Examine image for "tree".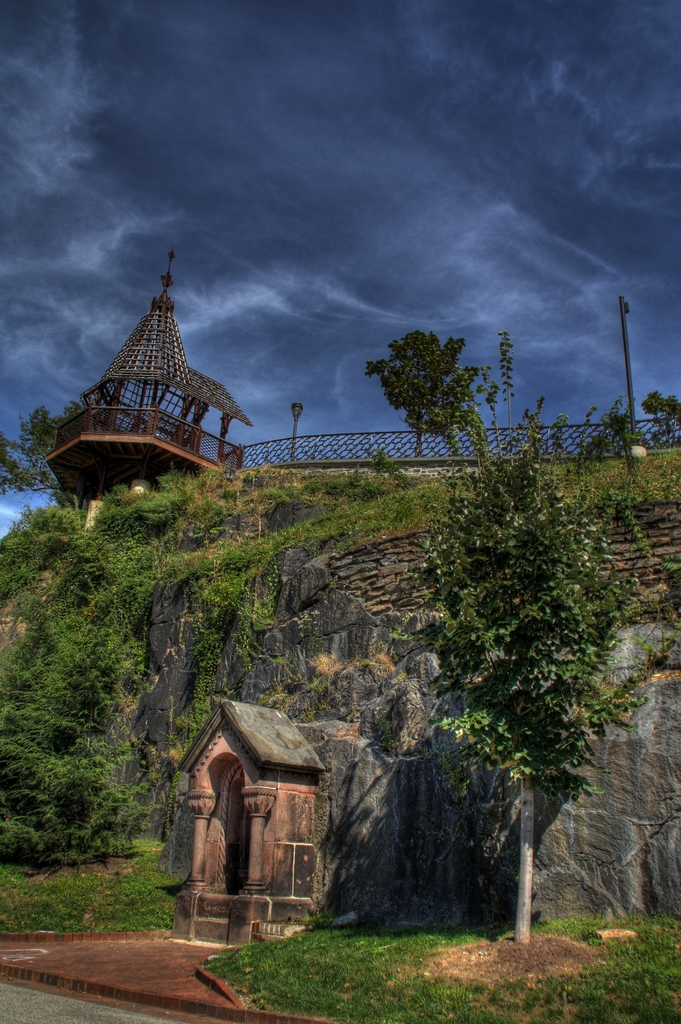
Examination result: {"left": 644, "top": 385, "right": 680, "bottom": 447}.
